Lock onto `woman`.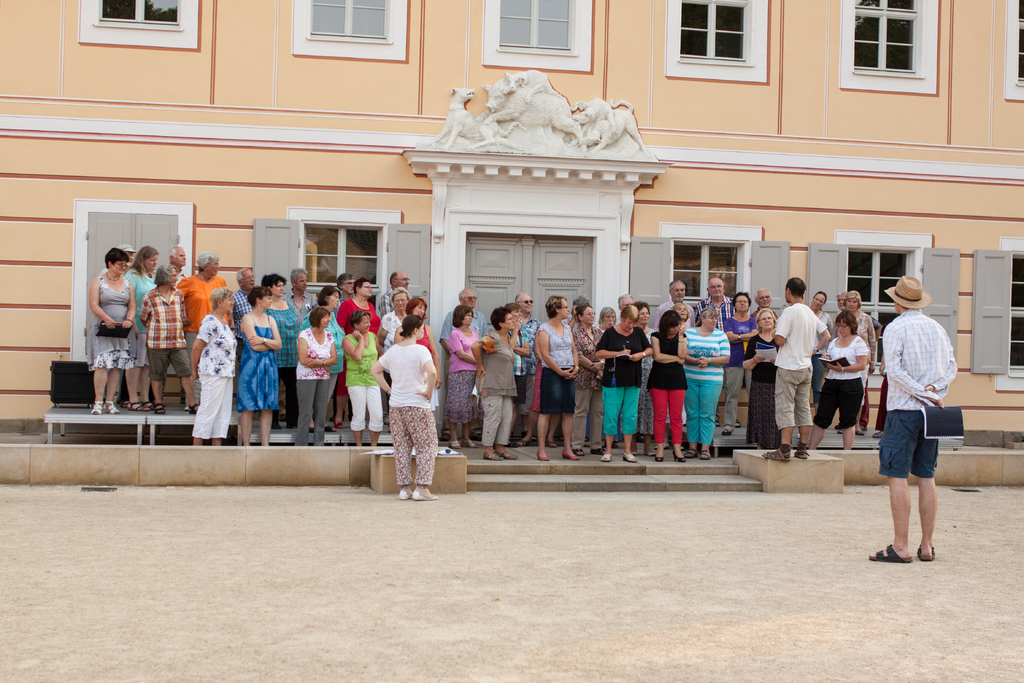
Locked: box=[633, 304, 650, 336].
